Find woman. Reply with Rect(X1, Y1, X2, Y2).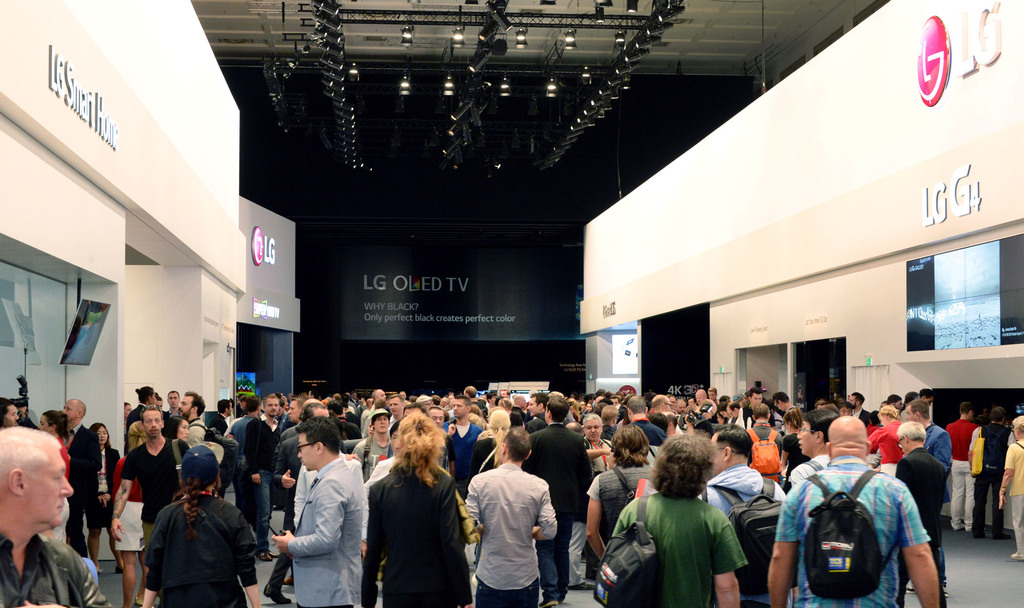
Rect(136, 445, 262, 607).
